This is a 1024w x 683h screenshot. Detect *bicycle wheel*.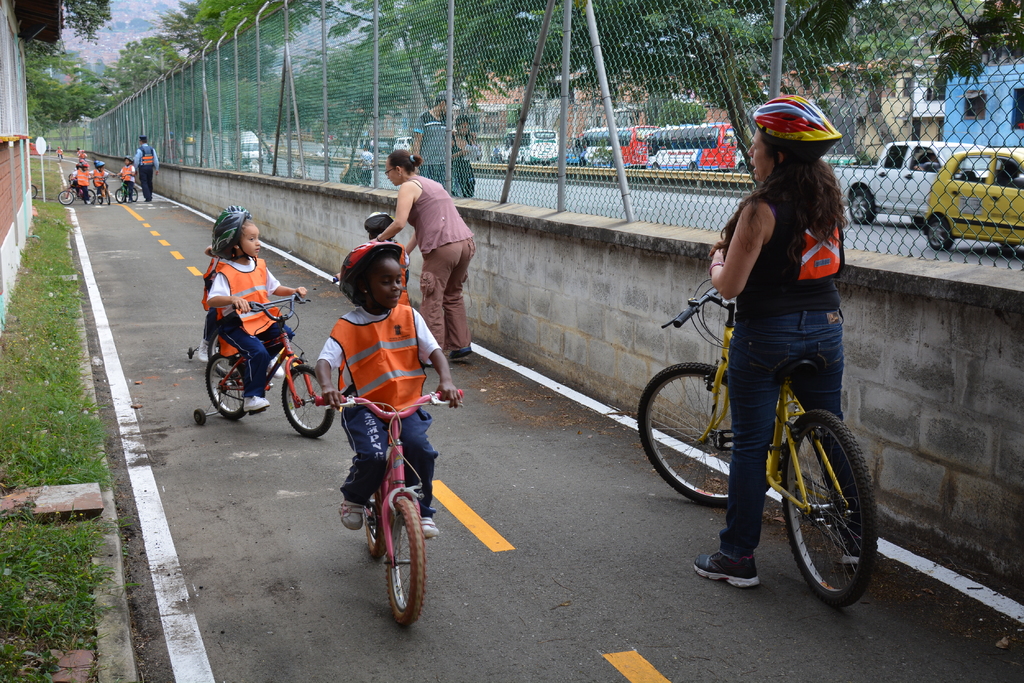
rect(362, 486, 391, 556).
